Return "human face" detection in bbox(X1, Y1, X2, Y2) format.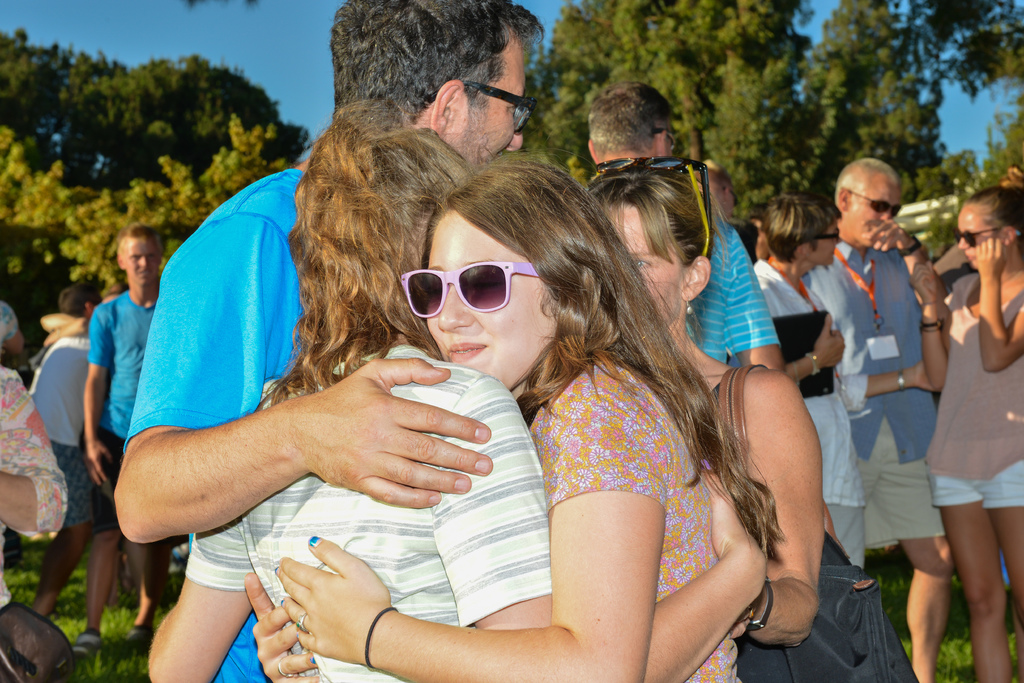
bbox(808, 224, 843, 273).
